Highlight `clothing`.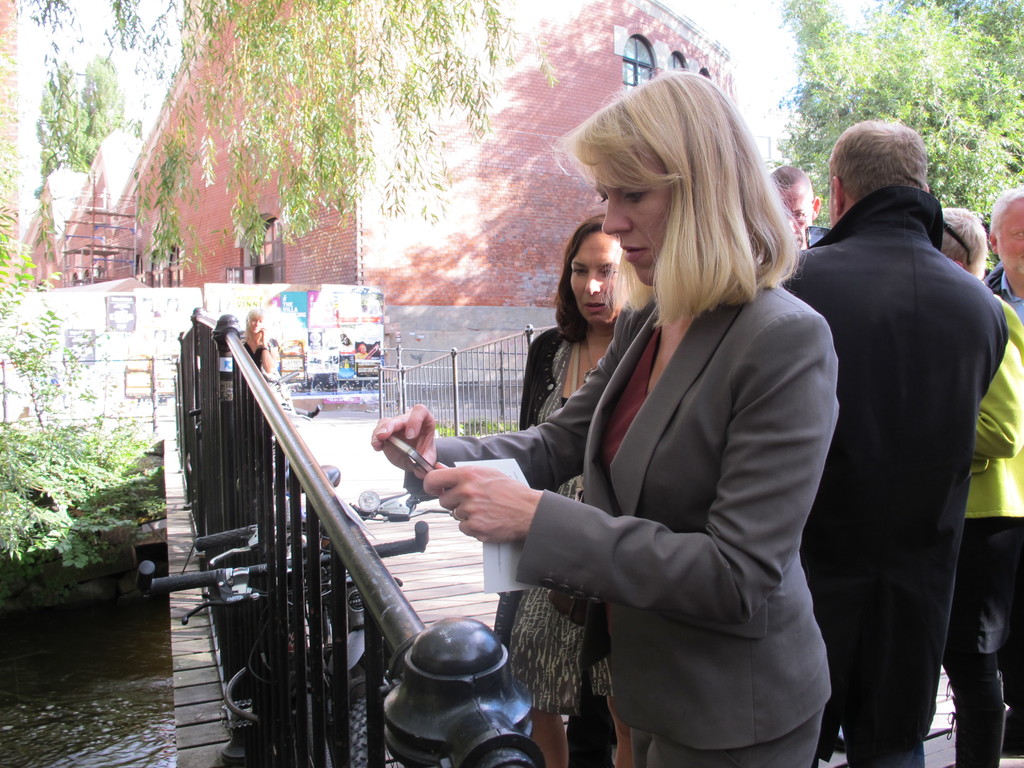
Highlighted region: BBox(932, 289, 1023, 767).
